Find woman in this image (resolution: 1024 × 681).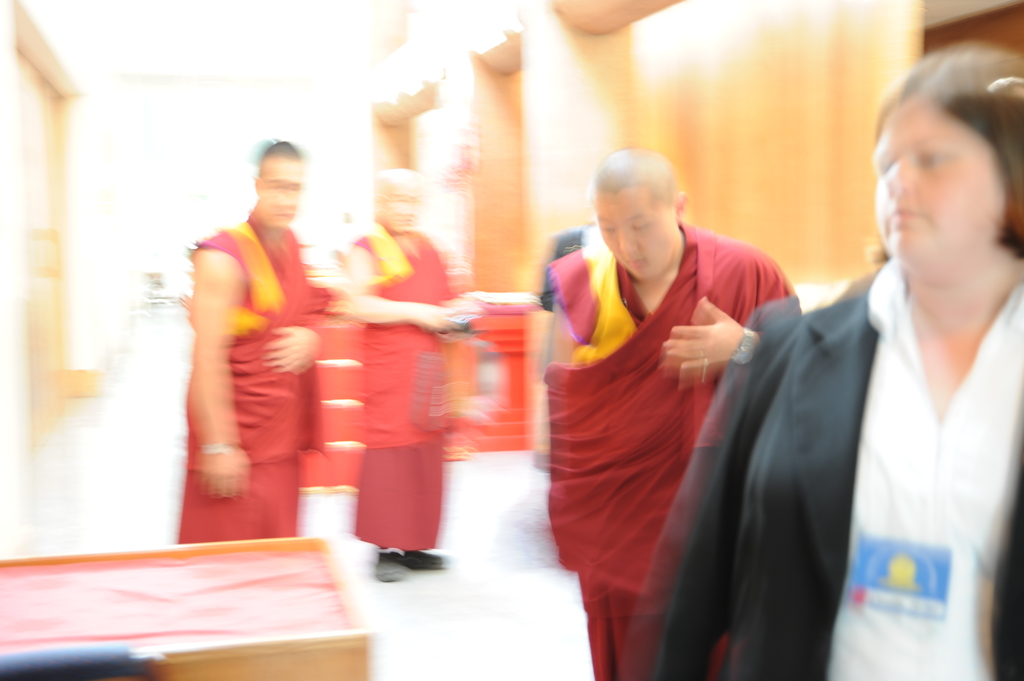
(x1=639, y1=35, x2=1023, y2=680).
